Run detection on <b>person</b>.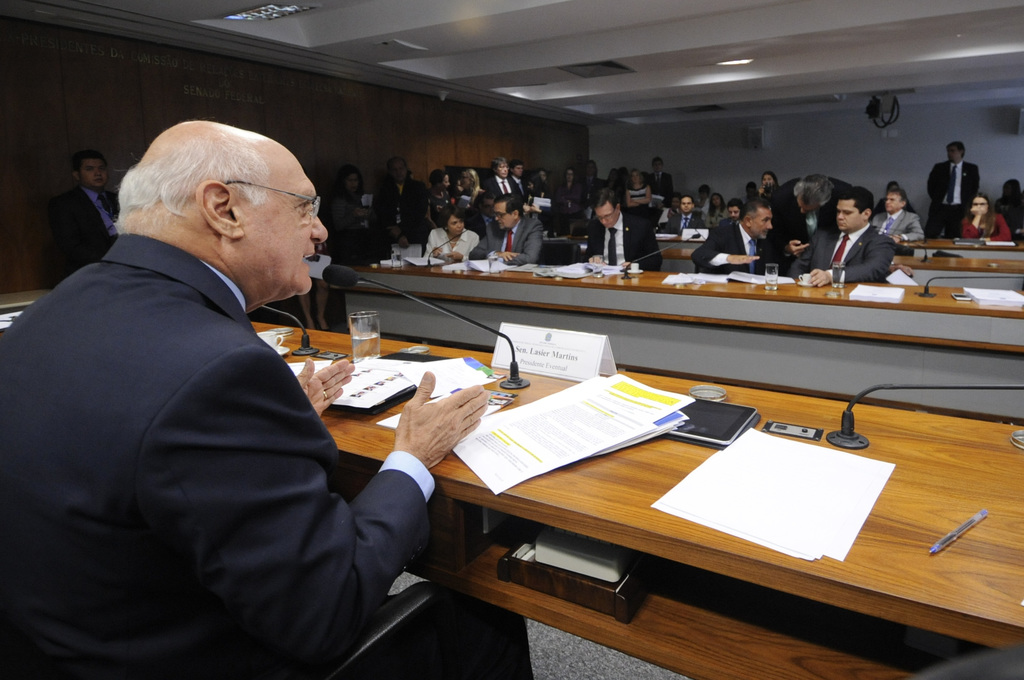
Result: {"x1": 997, "y1": 174, "x2": 1023, "y2": 244}.
